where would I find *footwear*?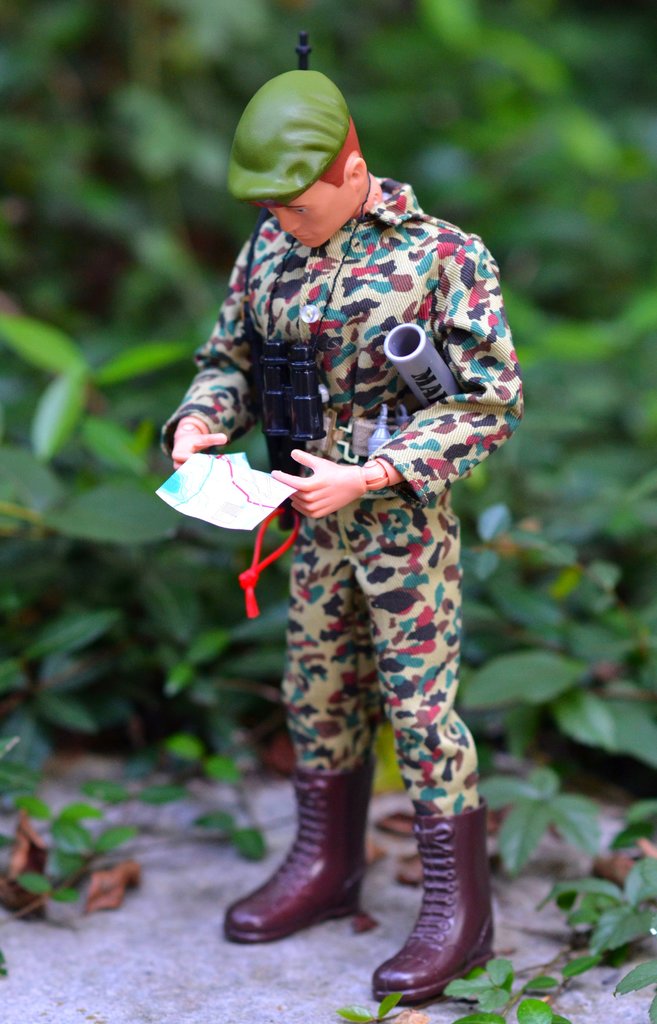
At region(366, 786, 515, 996).
